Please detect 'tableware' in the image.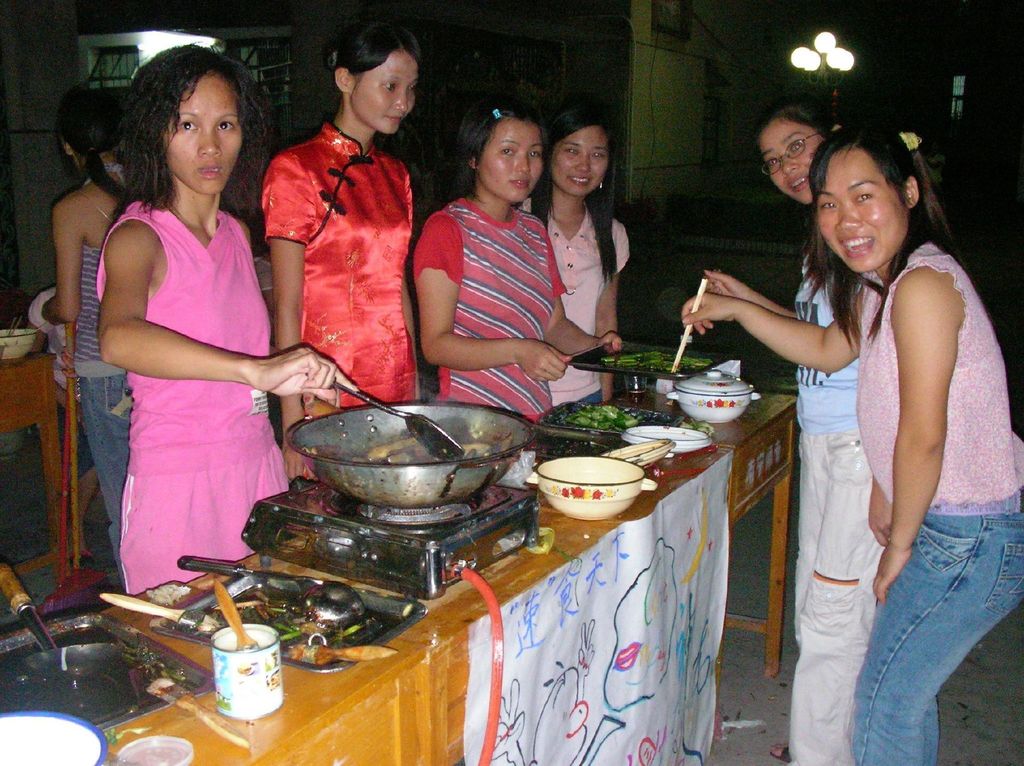
select_region(534, 448, 650, 525).
